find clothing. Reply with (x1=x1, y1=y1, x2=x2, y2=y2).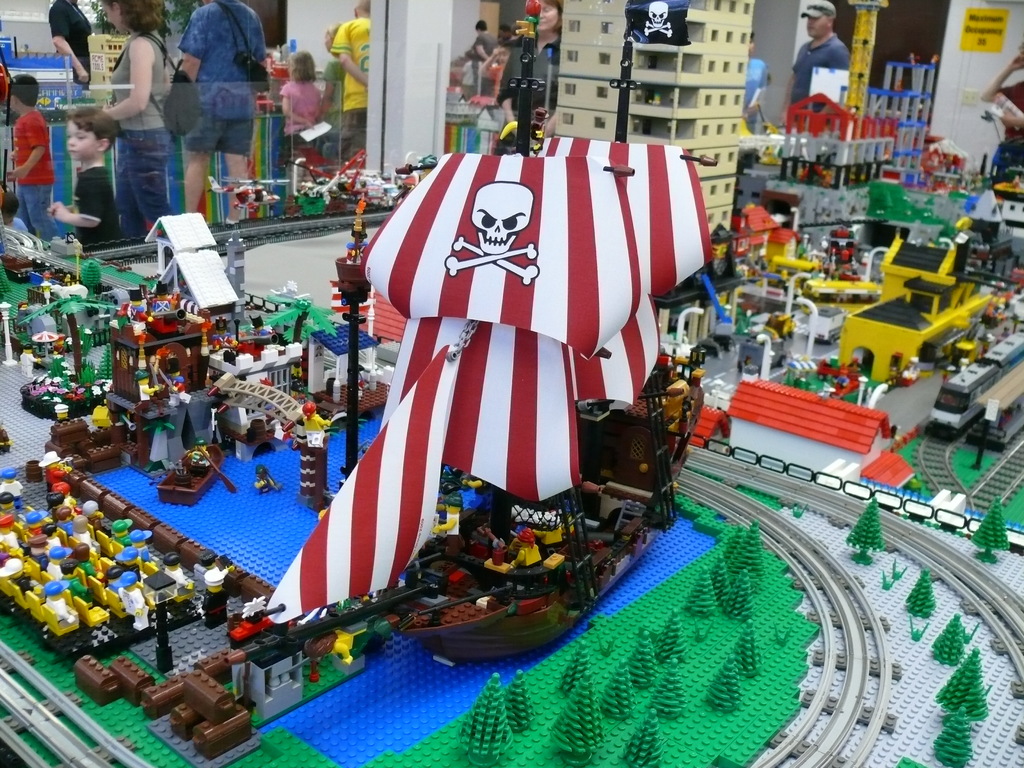
(x1=65, y1=159, x2=118, y2=246).
